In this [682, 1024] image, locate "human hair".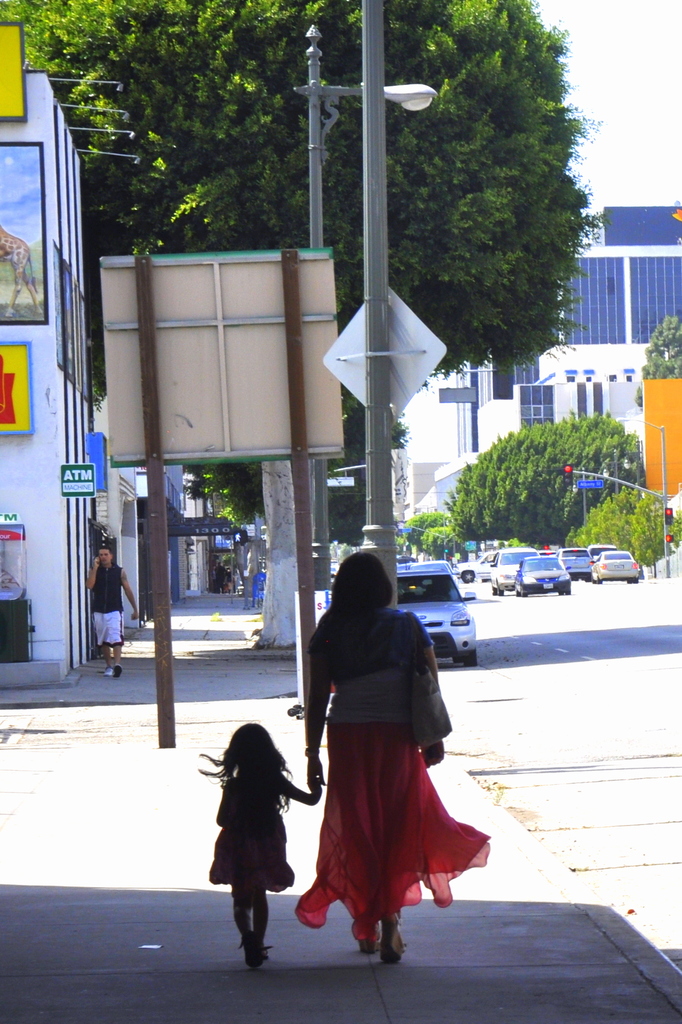
Bounding box: (301, 554, 392, 685).
